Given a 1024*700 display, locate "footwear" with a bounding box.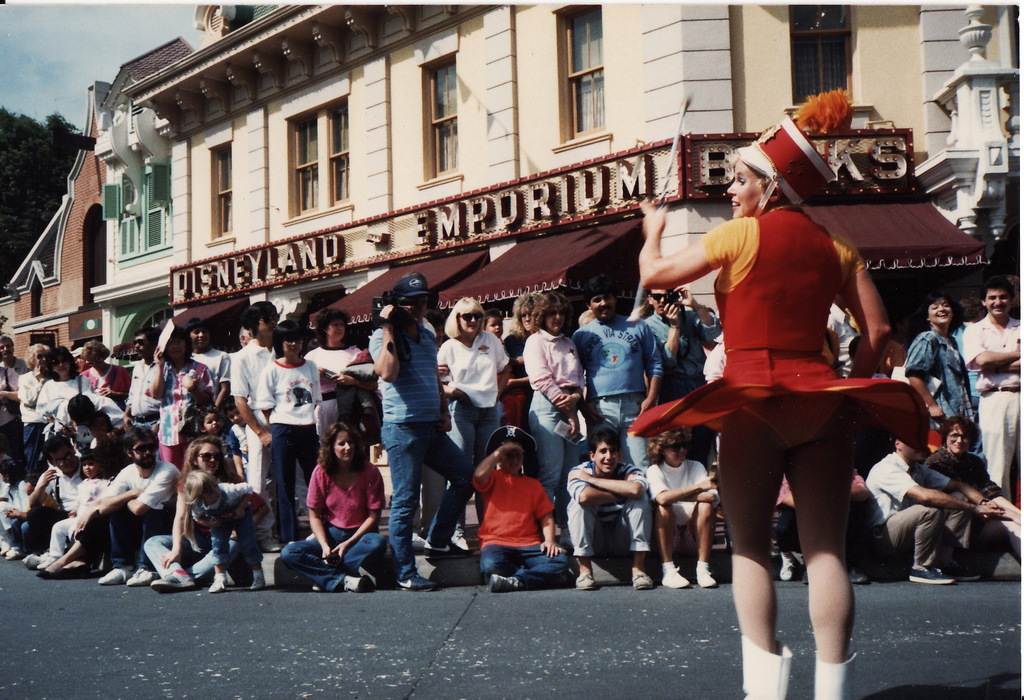
Located: (left=251, top=570, right=263, bottom=593).
